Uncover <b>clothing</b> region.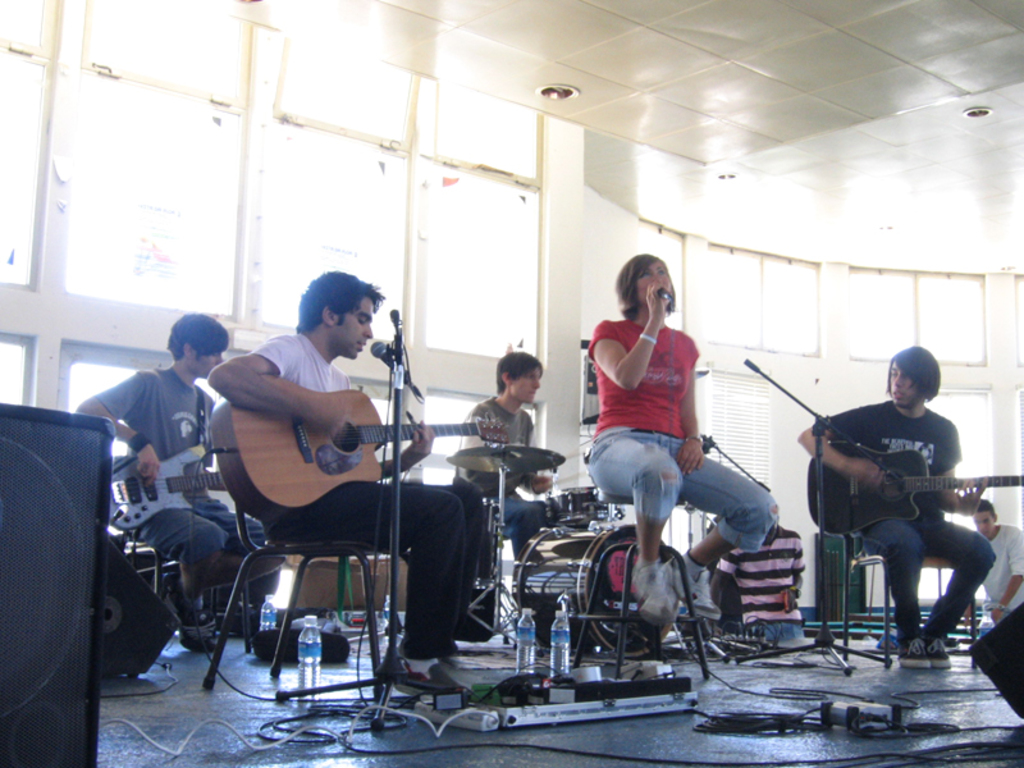
Uncovered: select_region(585, 319, 785, 553).
